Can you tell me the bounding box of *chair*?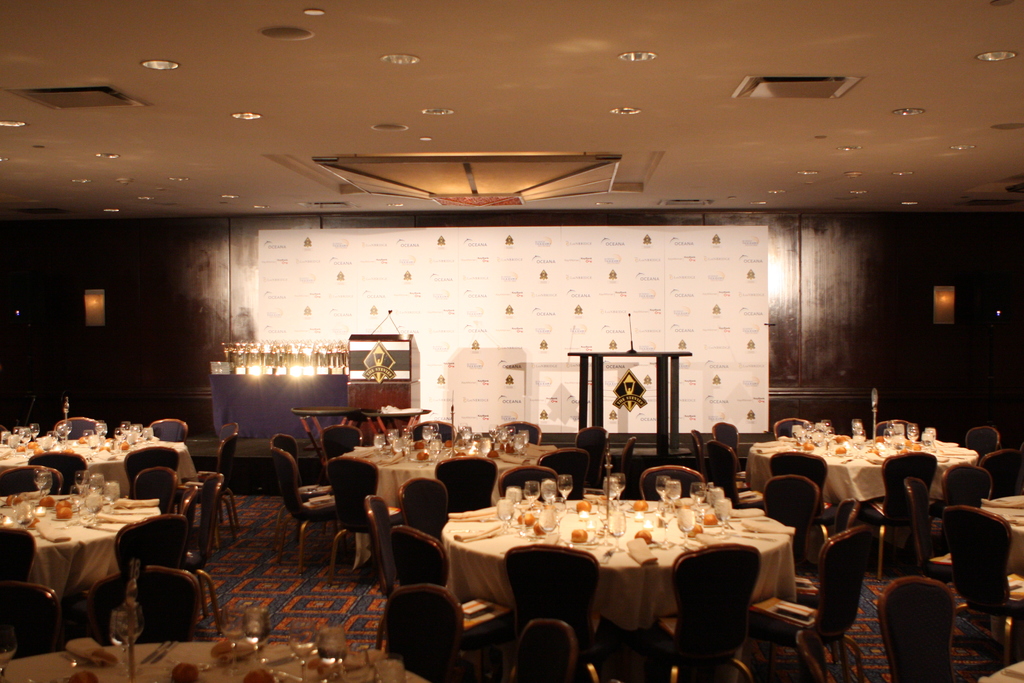
(372,578,463,682).
